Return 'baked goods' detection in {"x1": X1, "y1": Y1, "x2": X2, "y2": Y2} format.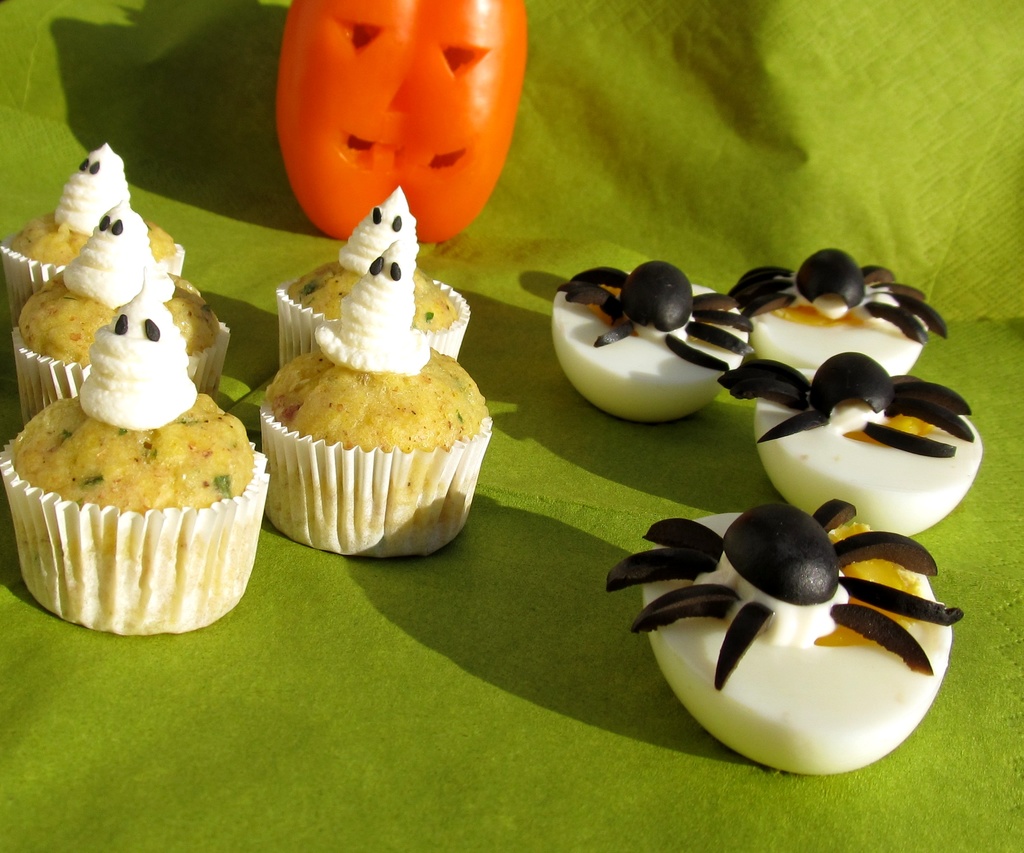
{"x1": 552, "y1": 257, "x2": 750, "y2": 422}.
